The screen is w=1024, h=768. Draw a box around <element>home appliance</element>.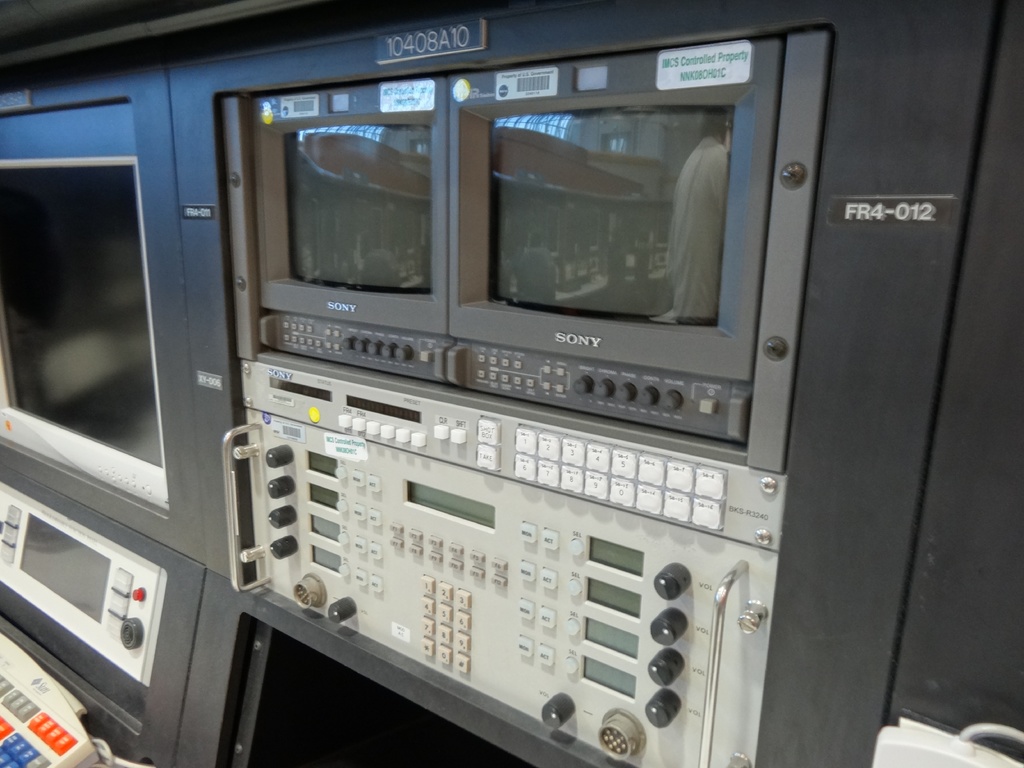
{"x1": 0, "y1": 154, "x2": 167, "y2": 510}.
